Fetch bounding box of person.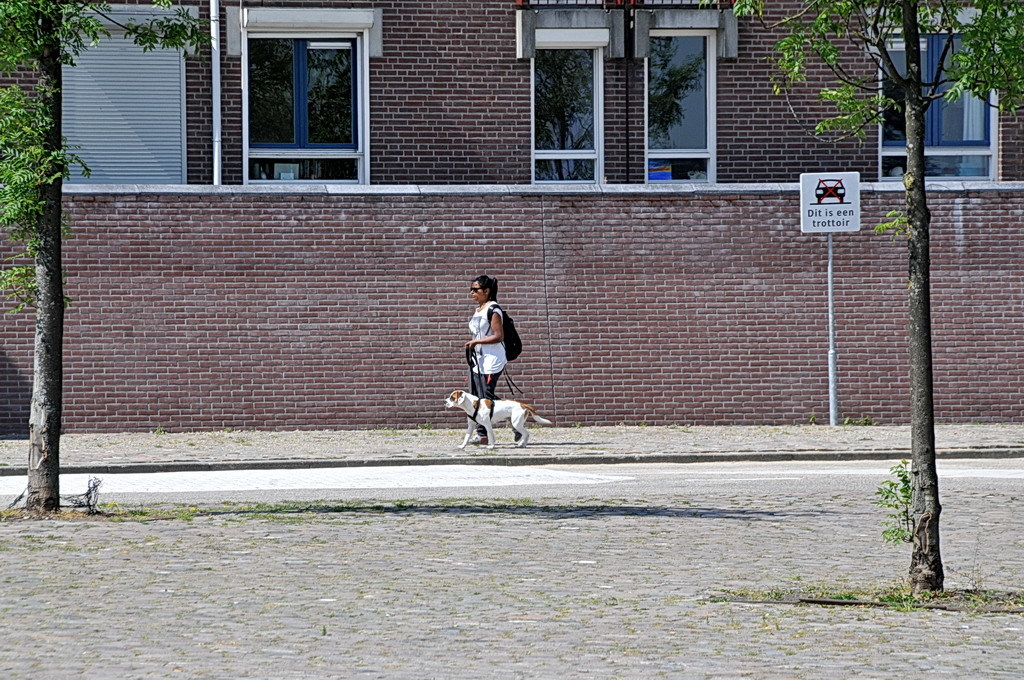
Bbox: 457, 268, 527, 443.
